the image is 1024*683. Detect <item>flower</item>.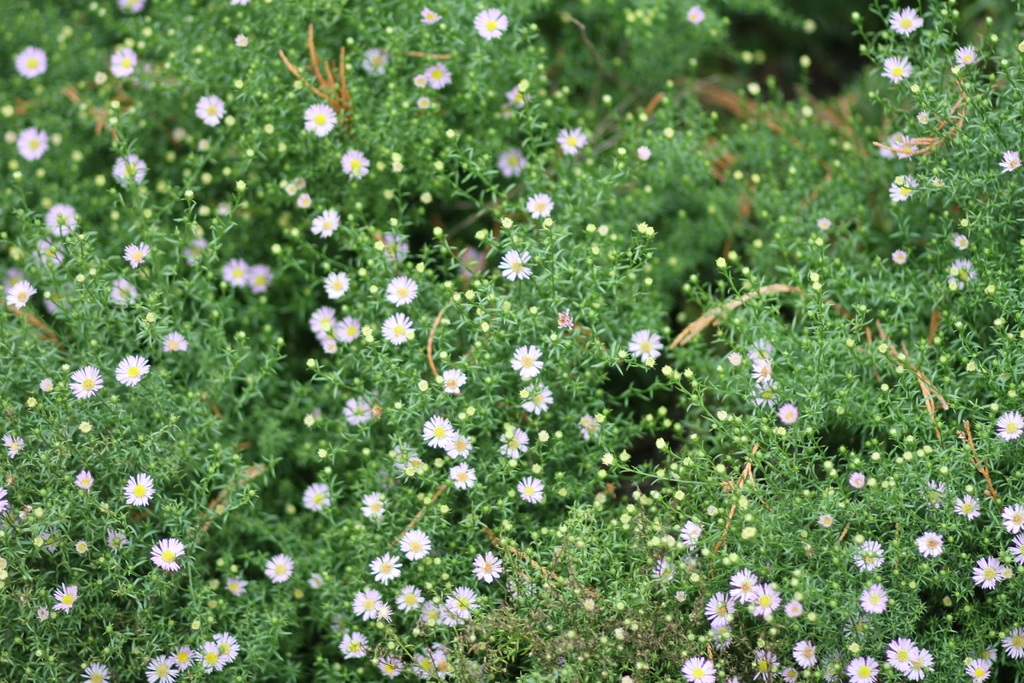
Detection: <region>495, 145, 530, 178</region>.
